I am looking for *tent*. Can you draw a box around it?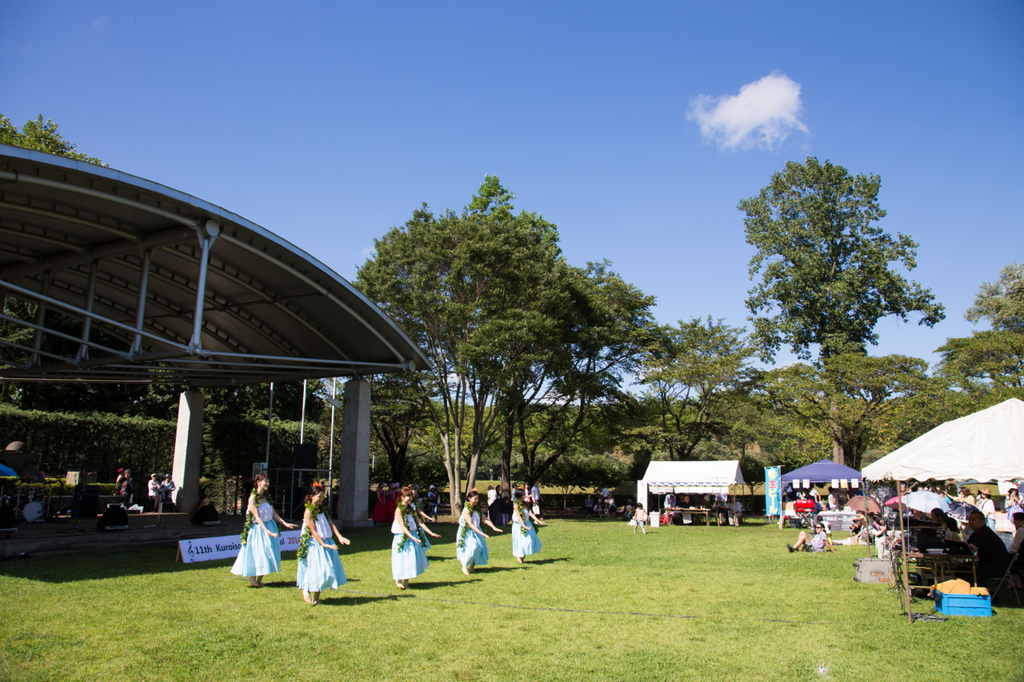
Sure, the bounding box is detection(635, 458, 746, 525).
